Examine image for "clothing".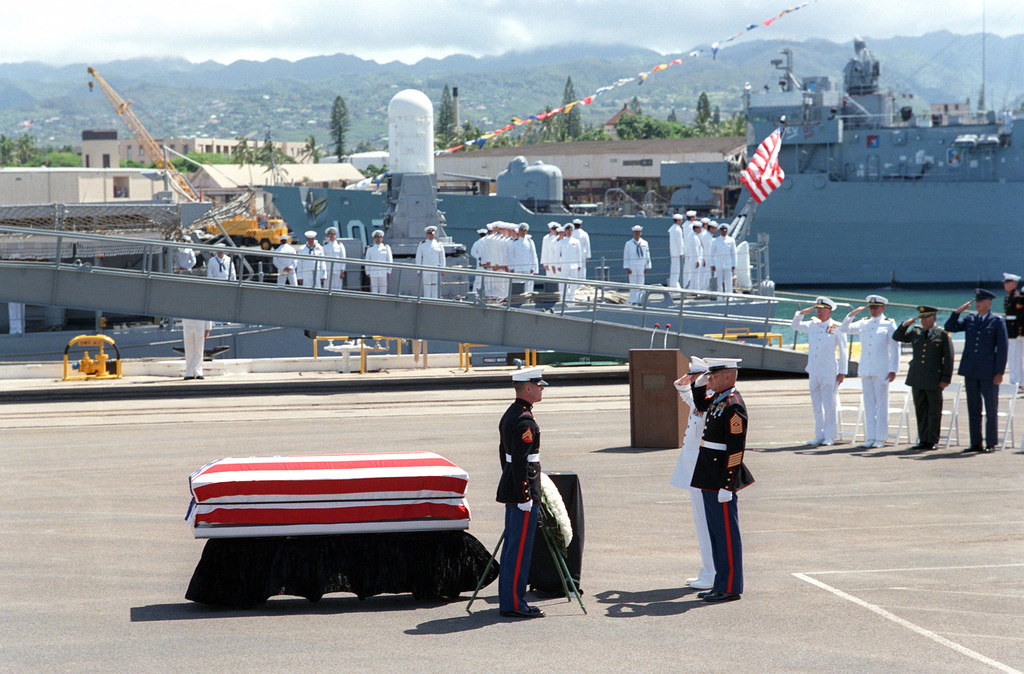
Examination result: 947:308:1011:444.
